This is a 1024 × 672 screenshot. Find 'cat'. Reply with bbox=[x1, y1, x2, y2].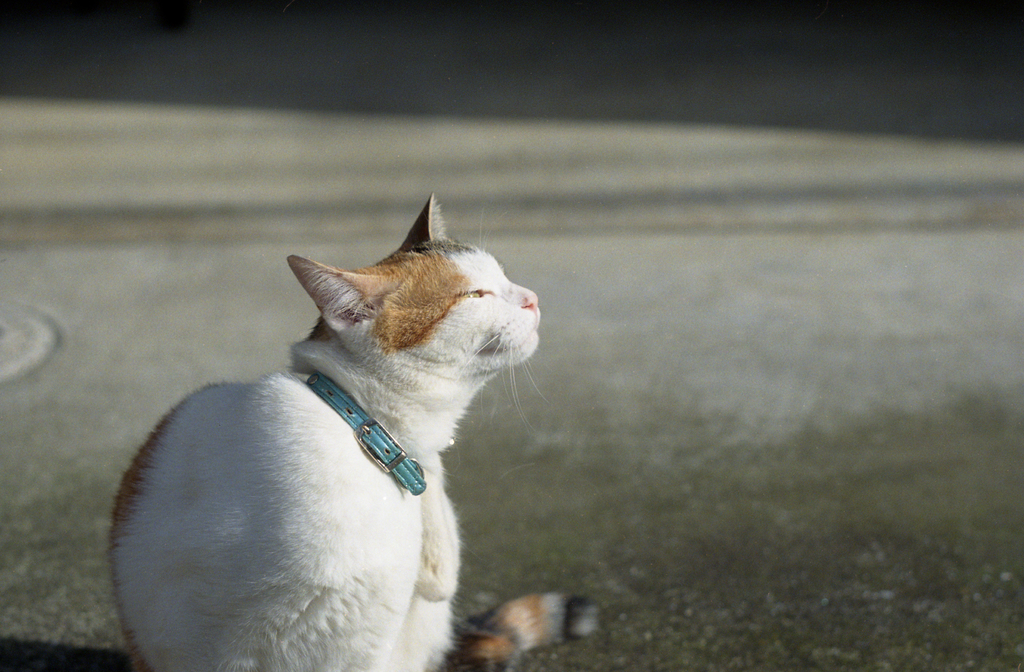
bbox=[104, 189, 604, 671].
